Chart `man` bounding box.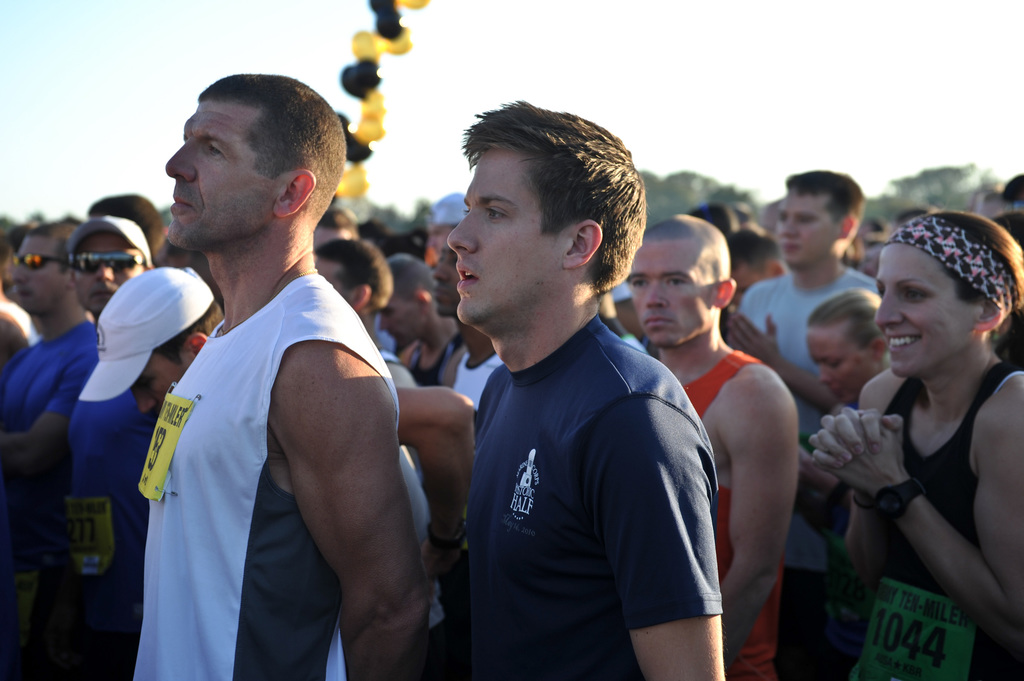
Charted: 108,61,451,680.
